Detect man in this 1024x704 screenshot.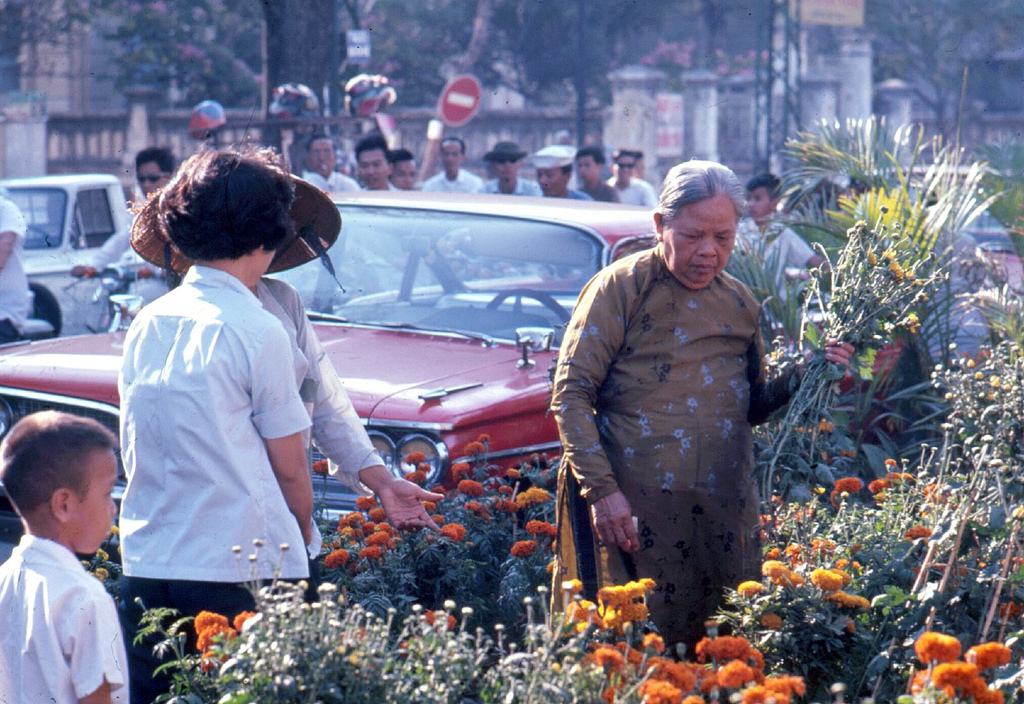
Detection: region(63, 144, 190, 330).
